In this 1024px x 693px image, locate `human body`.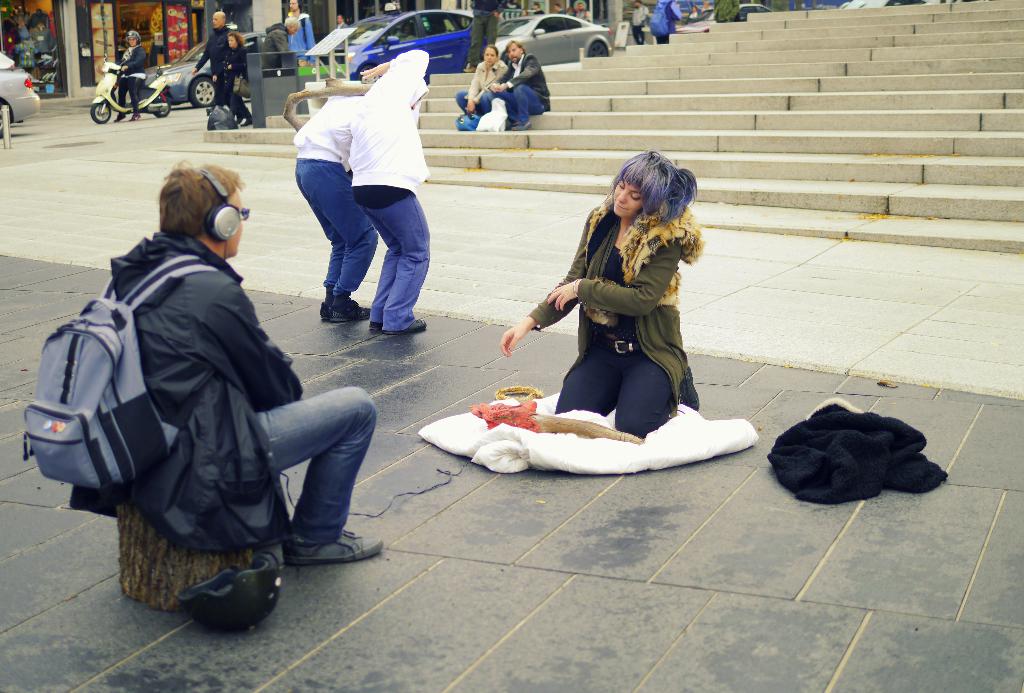
Bounding box: select_region(286, 66, 372, 324).
